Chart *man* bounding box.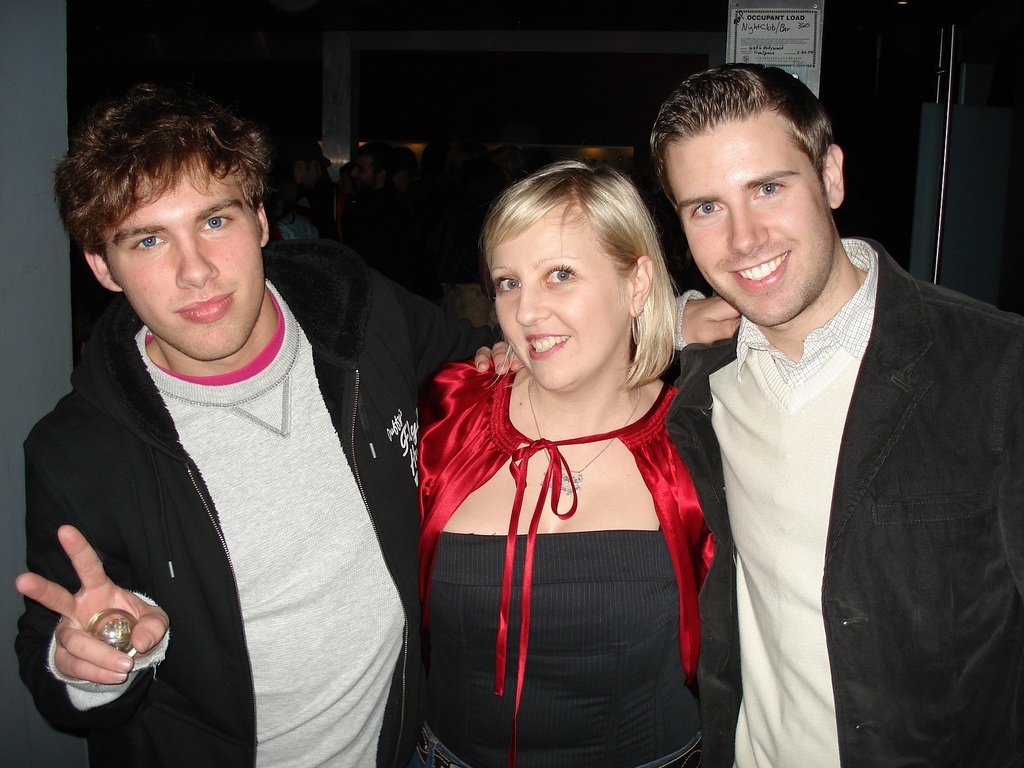
Charted: 470 56 1023 767.
